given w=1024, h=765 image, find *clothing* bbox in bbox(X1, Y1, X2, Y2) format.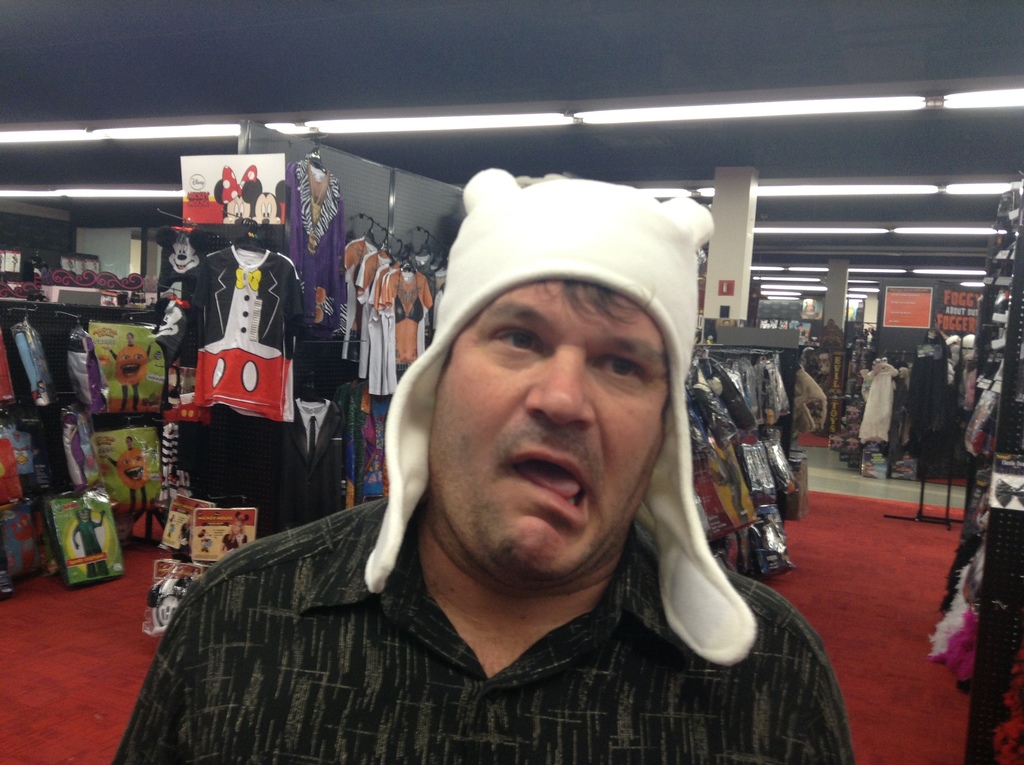
bbox(852, 342, 893, 447).
